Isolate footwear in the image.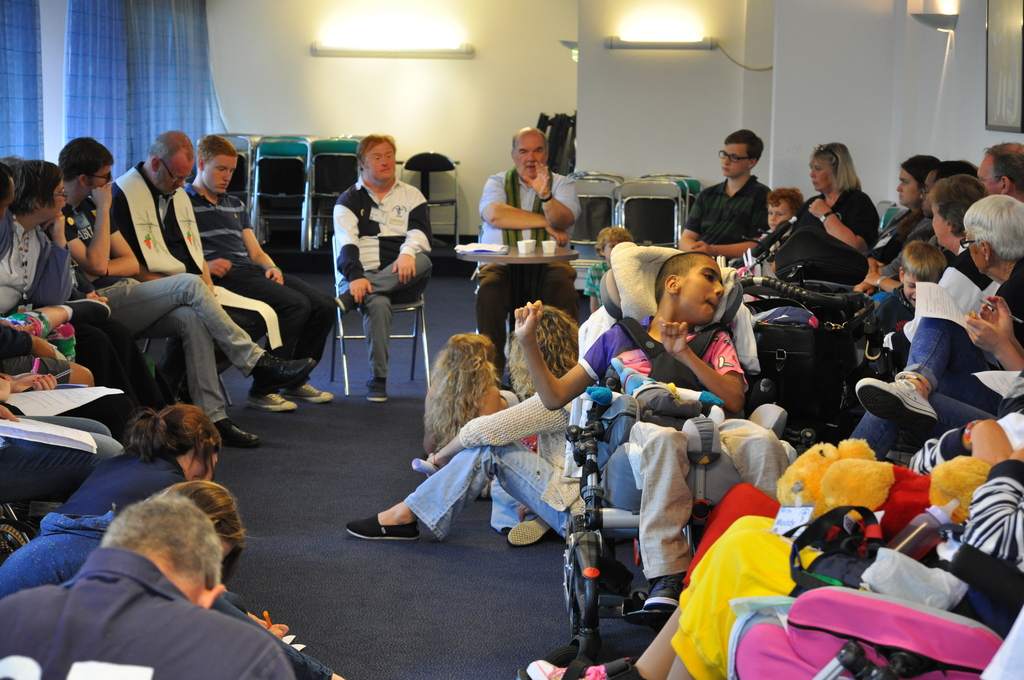
Isolated region: region(342, 511, 420, 540).
